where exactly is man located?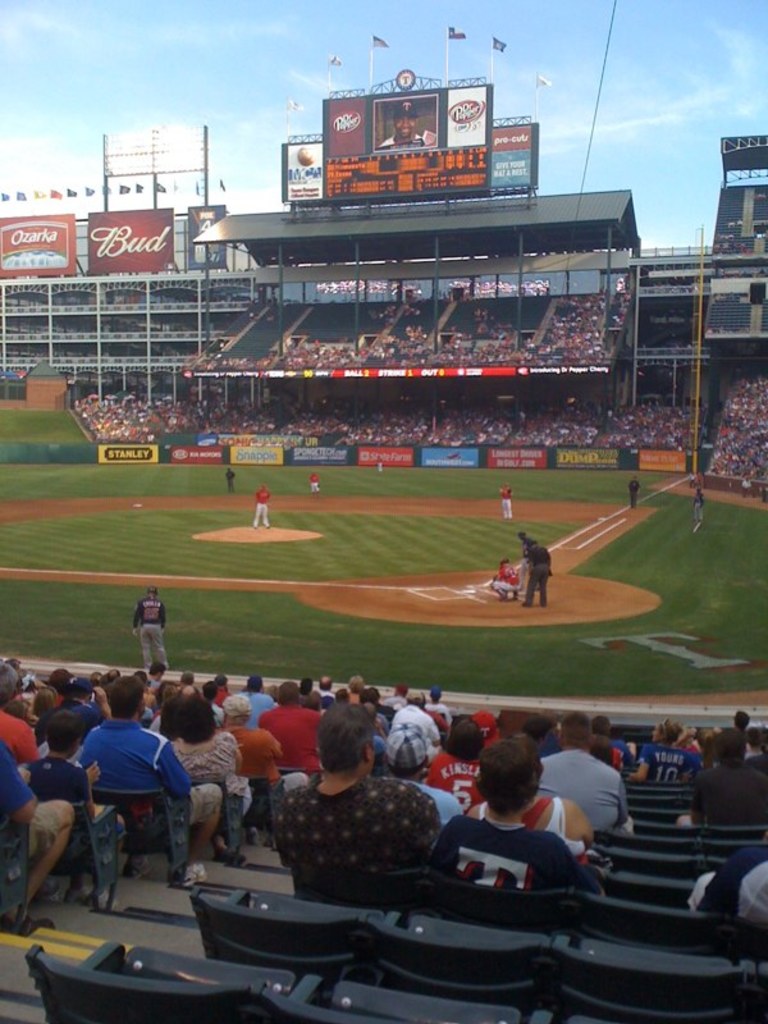
Its bounding box is bbox(251, 481, 273, 530).
